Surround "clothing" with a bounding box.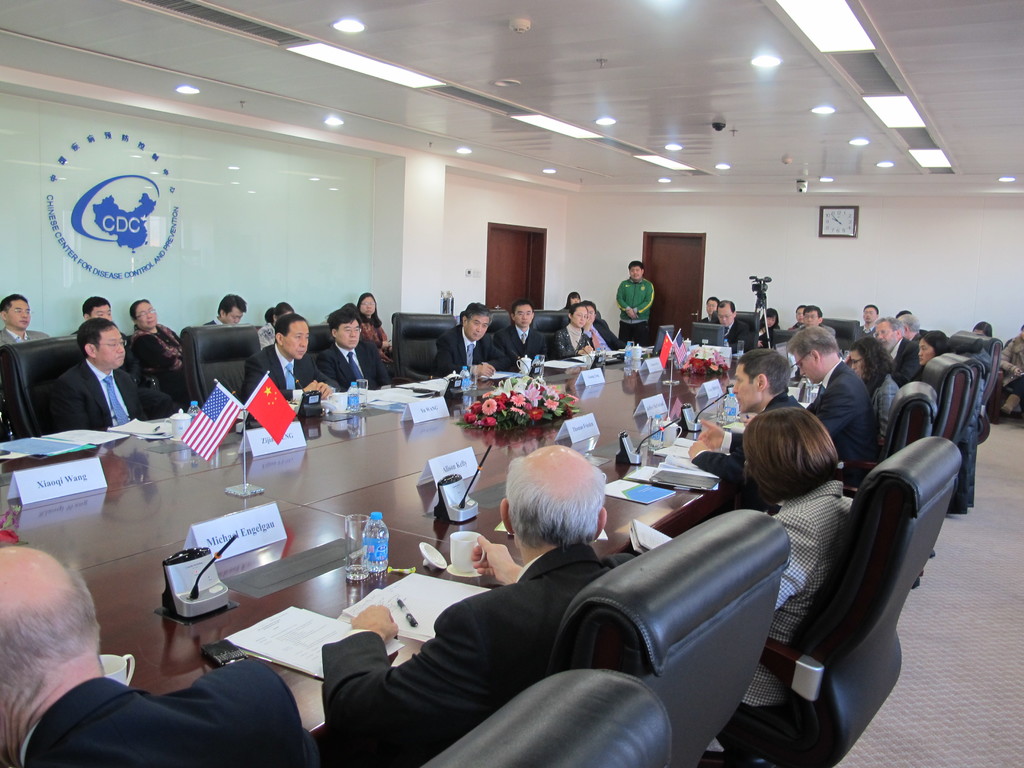
bbox=[25, 675, 324, 767].
